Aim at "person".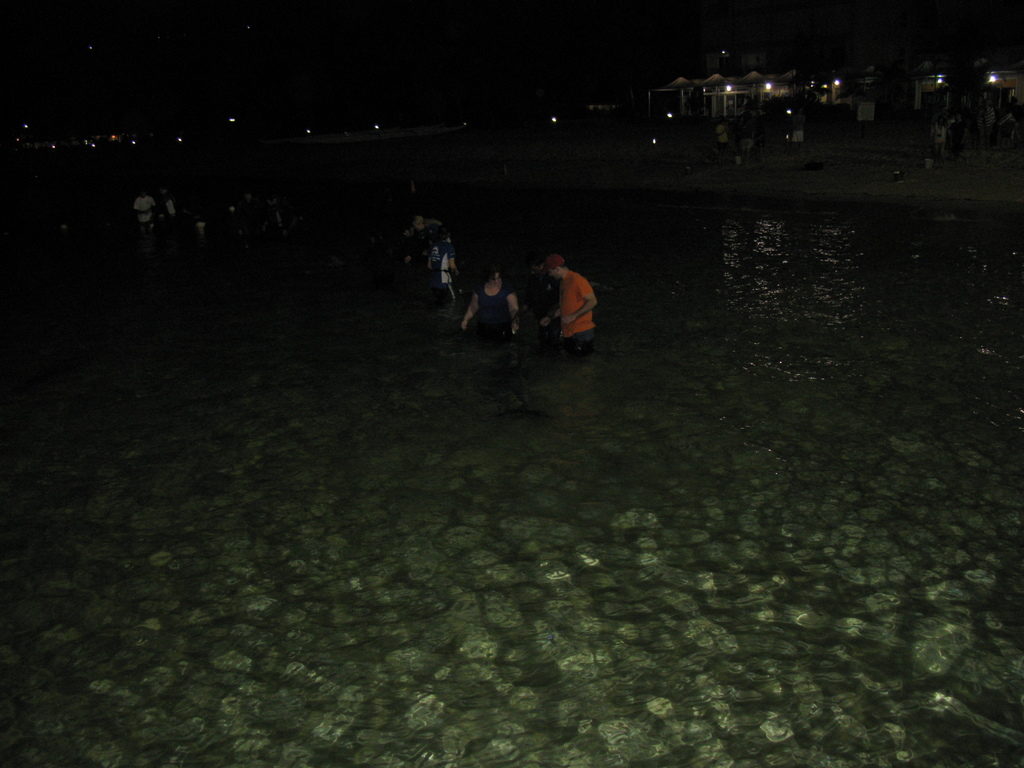
Aimed at <box>450,264,527,346</box>.
